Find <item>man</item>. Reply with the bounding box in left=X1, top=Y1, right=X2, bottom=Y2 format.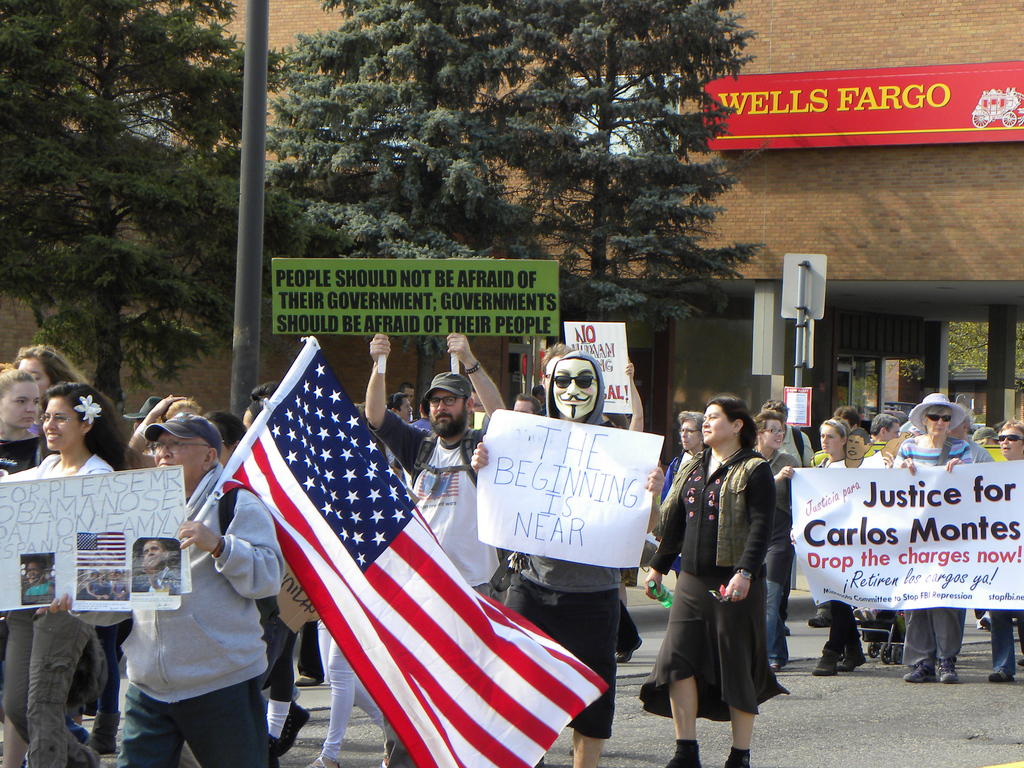
left=60, top=405, right=282, bottom=766.
